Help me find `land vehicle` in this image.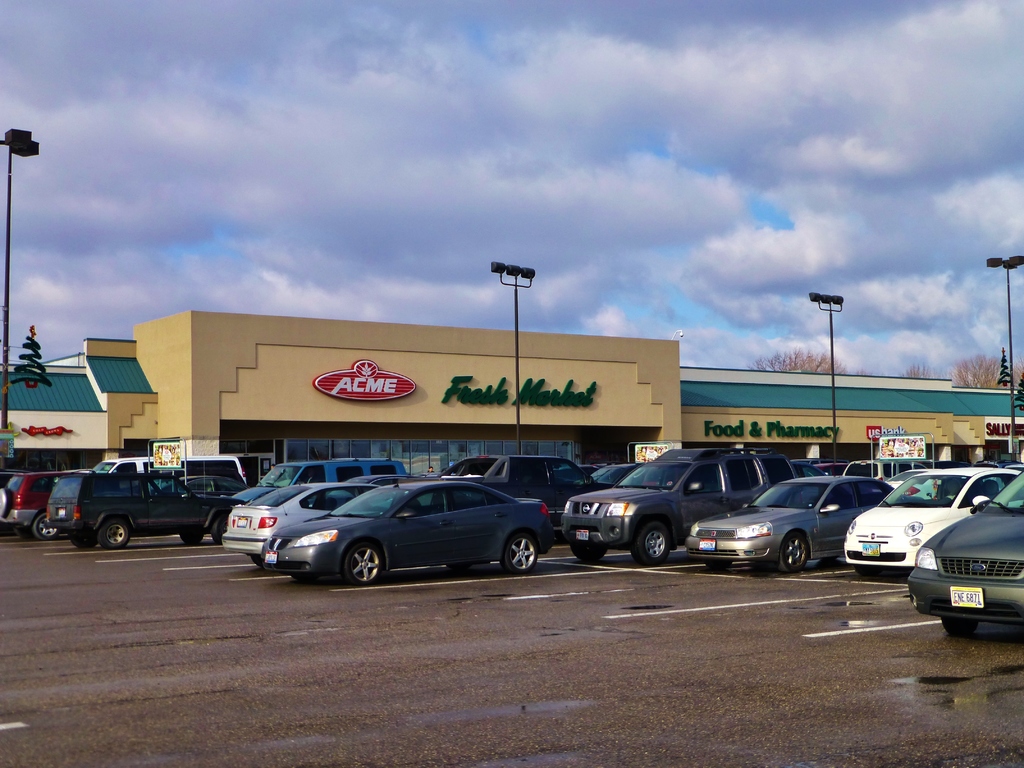
Found it: (x1=238, y1=454, x2=407, y2=505).
